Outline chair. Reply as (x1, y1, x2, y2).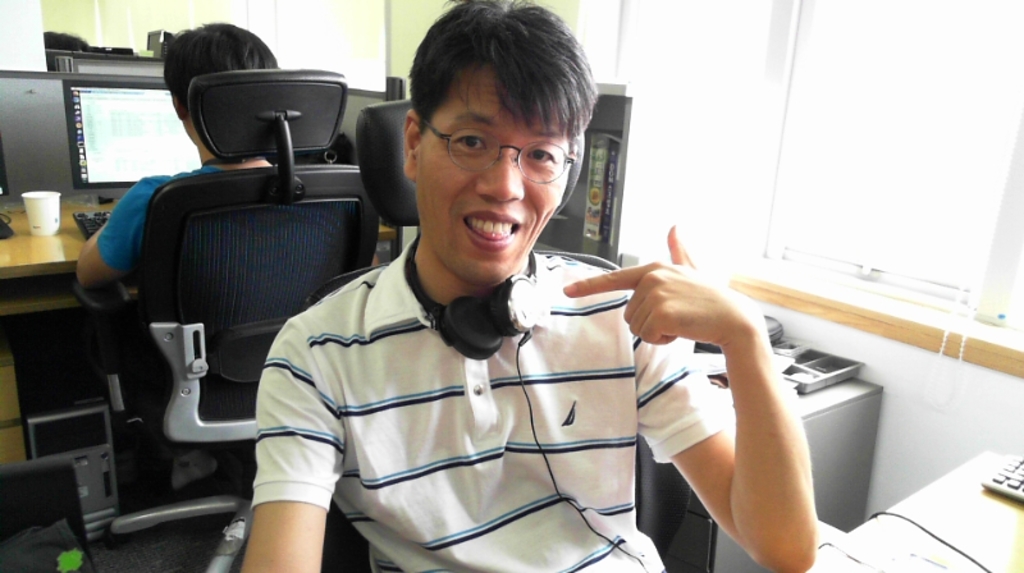
(90, 95, 357, 524).
